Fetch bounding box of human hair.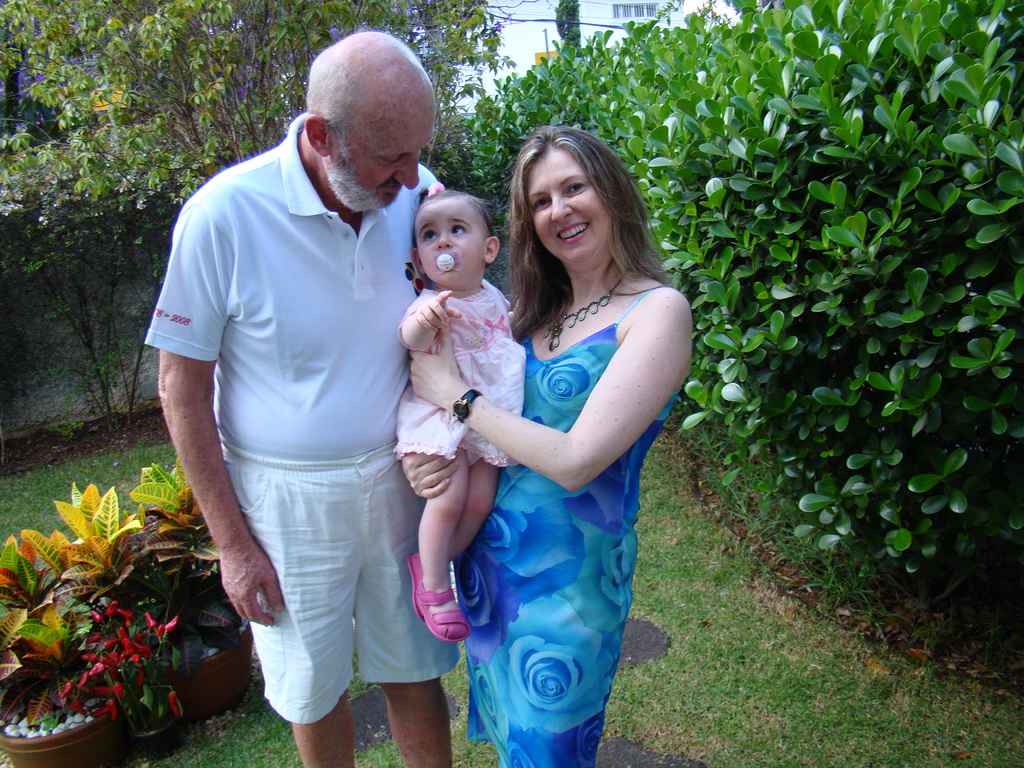
Bbox: bbox=(490, 112, 652, 307).
